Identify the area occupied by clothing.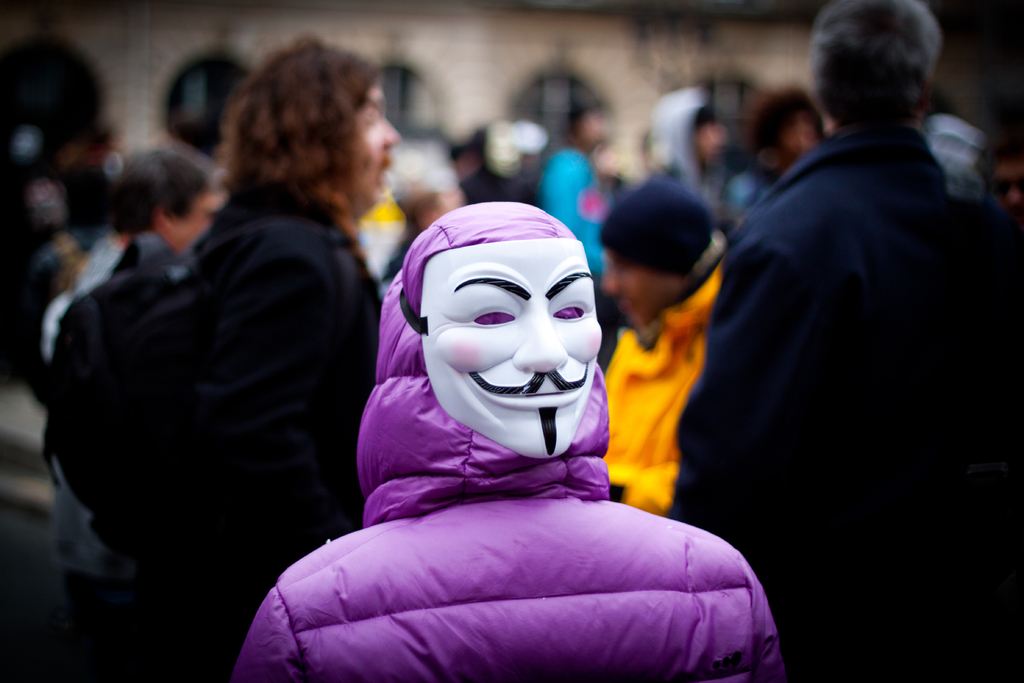
Area: Rect(180, 184, 387, 609).
